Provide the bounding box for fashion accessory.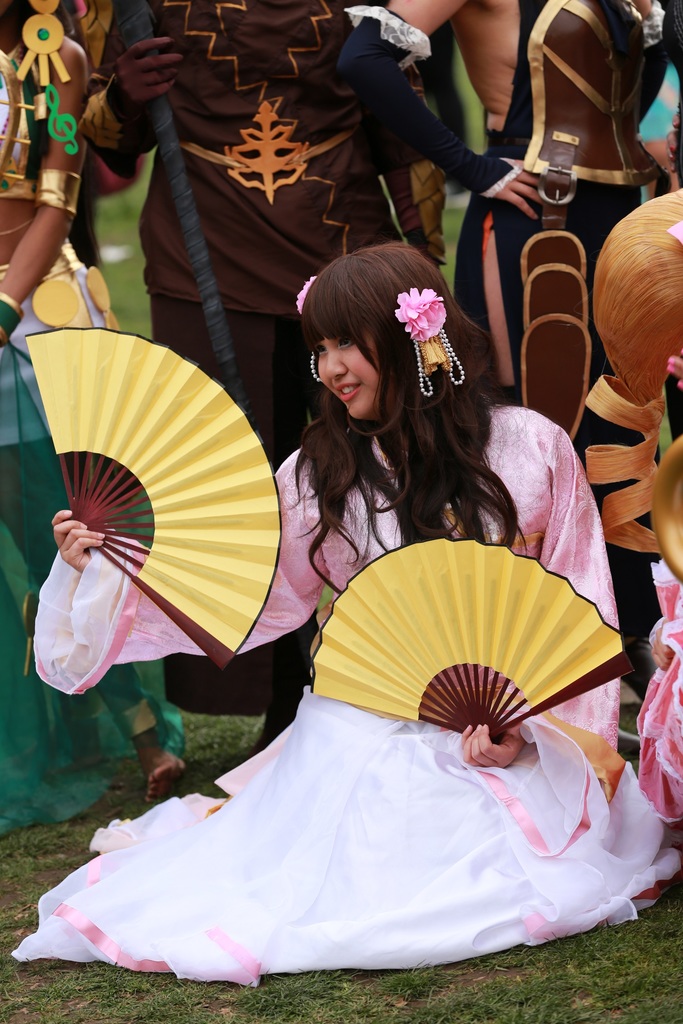
bbox(22, 321, 283, 669).
